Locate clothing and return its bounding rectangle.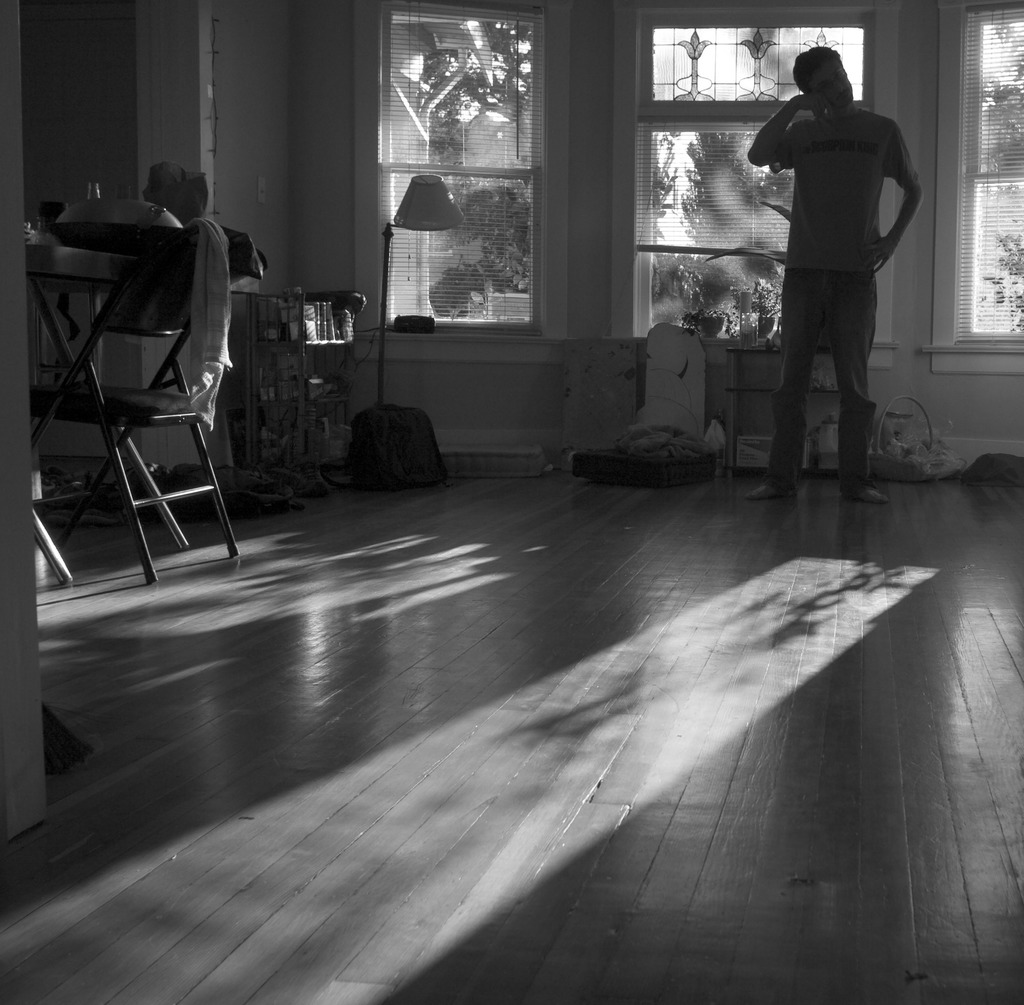
[left=767, top=100, right=919, bottom=492].
